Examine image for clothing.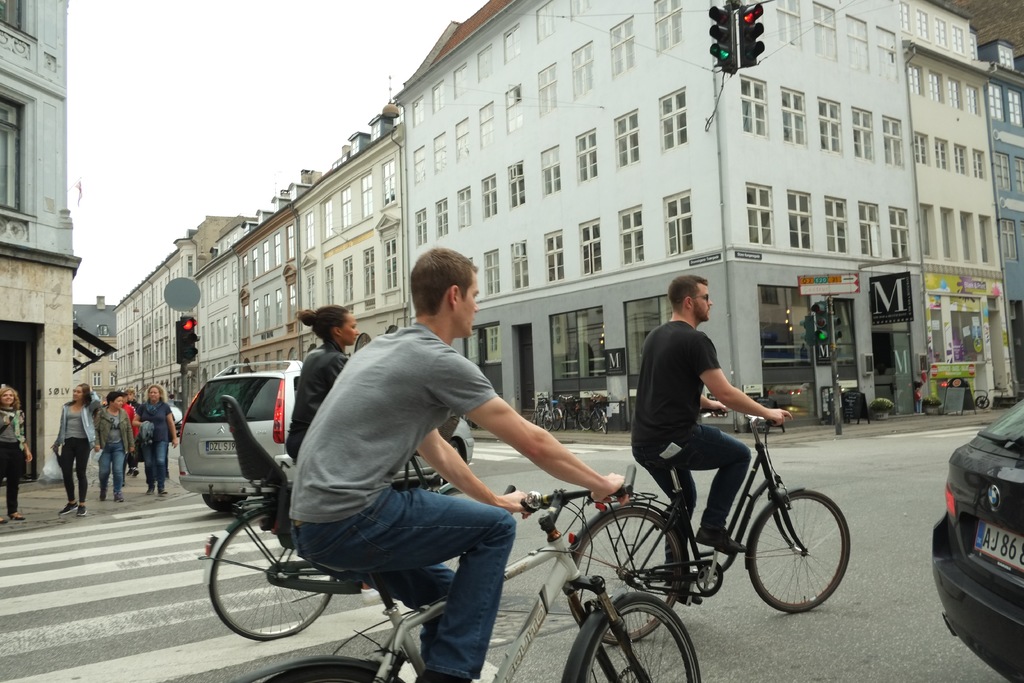
Examination result: select_region(99, 395, 131, 481).
